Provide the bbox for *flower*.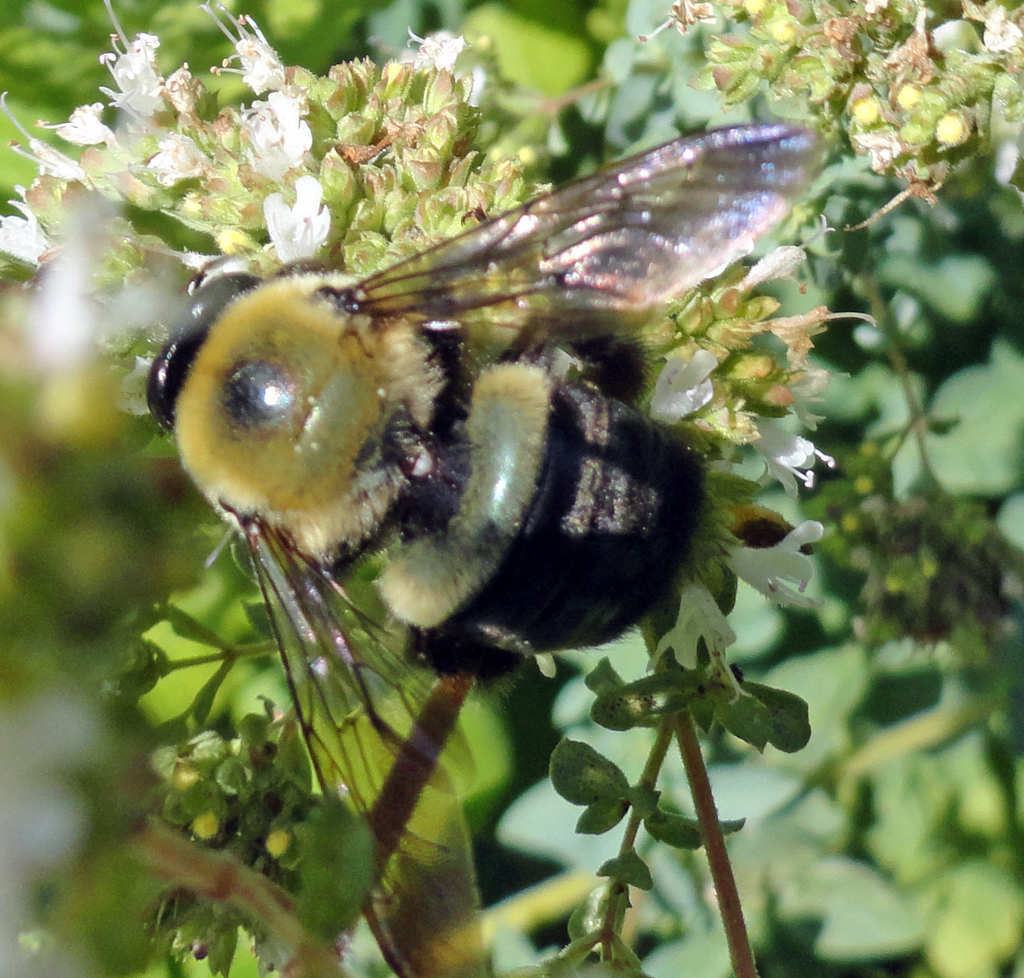
641 0 722 36.
